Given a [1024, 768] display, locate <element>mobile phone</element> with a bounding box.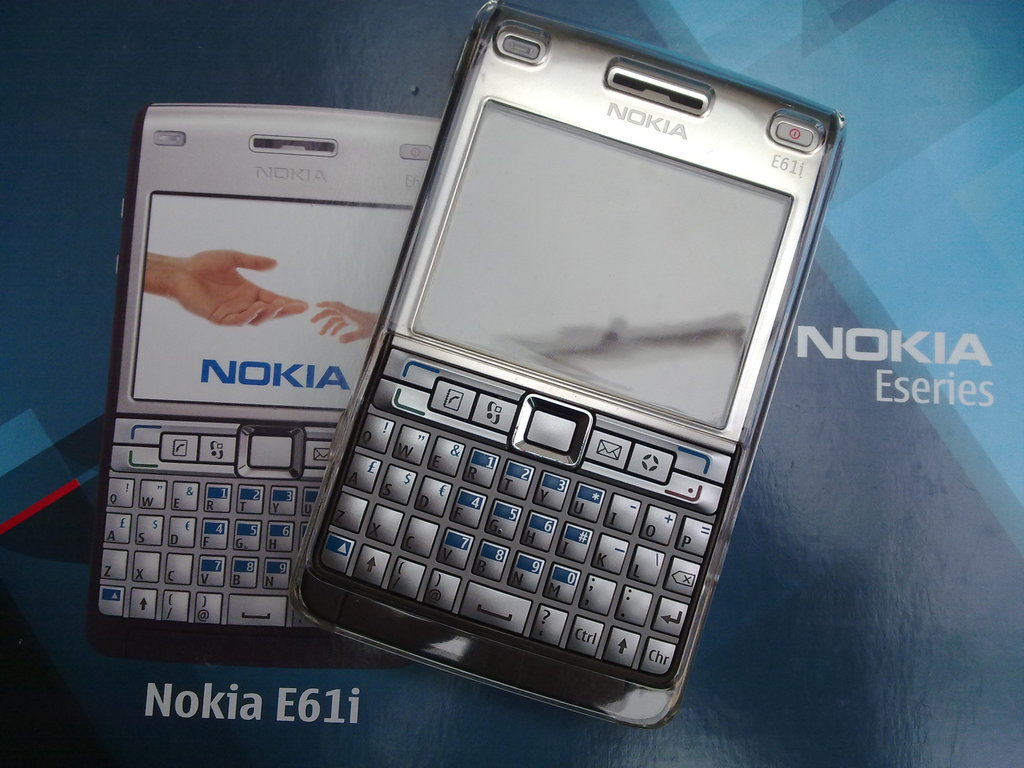
Located: [99,104,458,671].
